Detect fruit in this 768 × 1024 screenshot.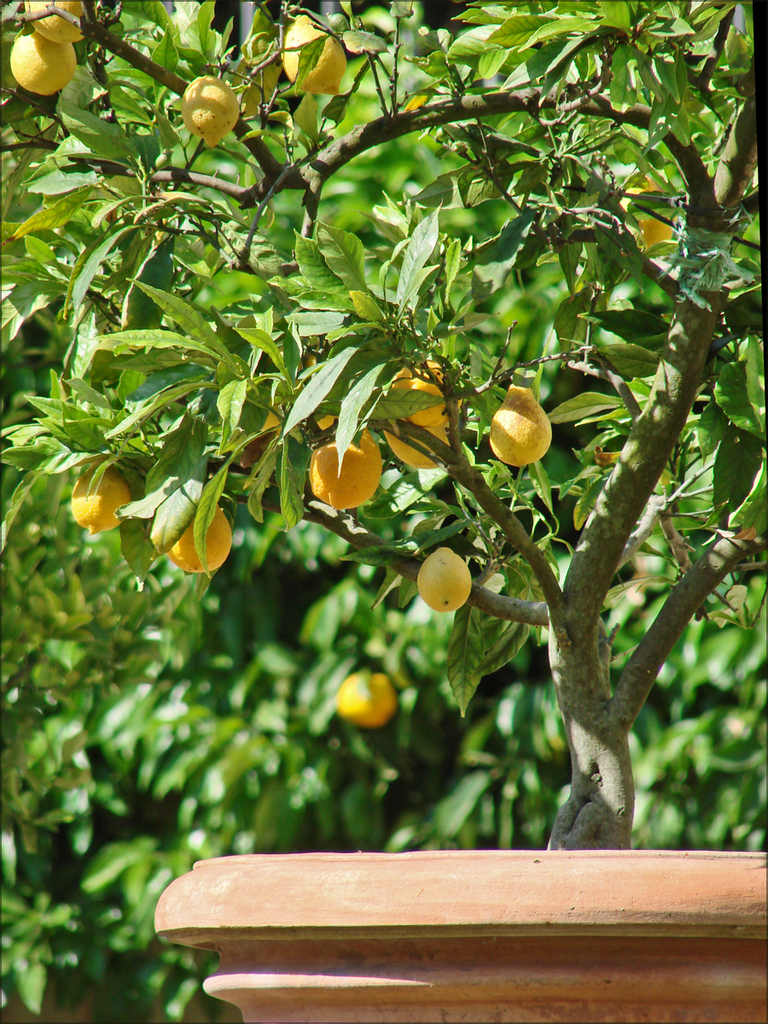
Detection: [22,0,84,46].
